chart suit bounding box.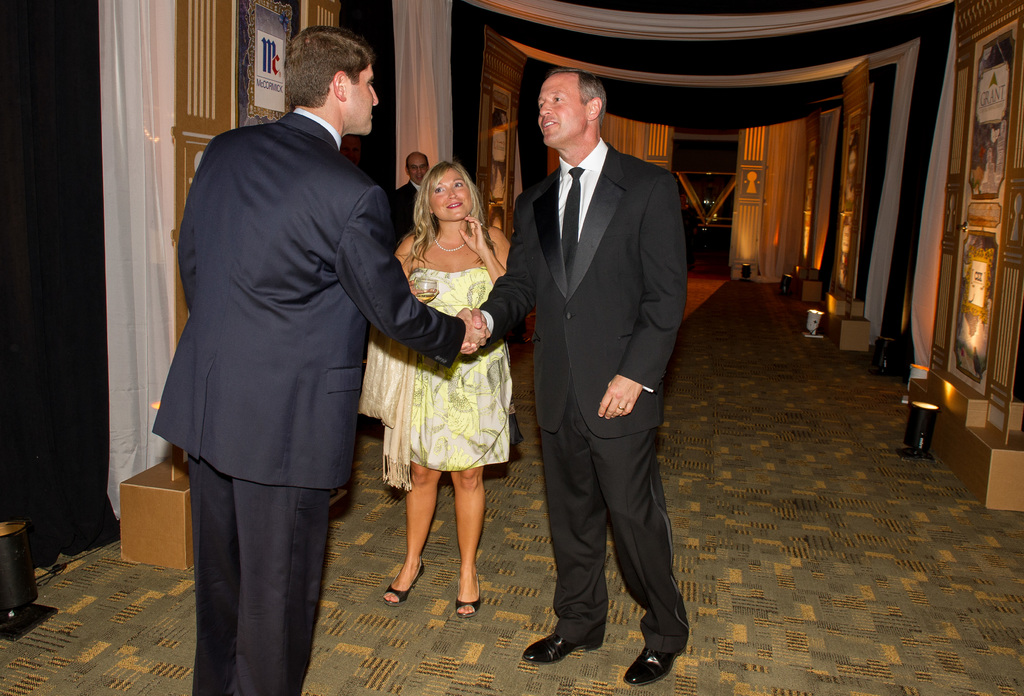
Charted: [left=388, top=184, right=440, bottom=250].
